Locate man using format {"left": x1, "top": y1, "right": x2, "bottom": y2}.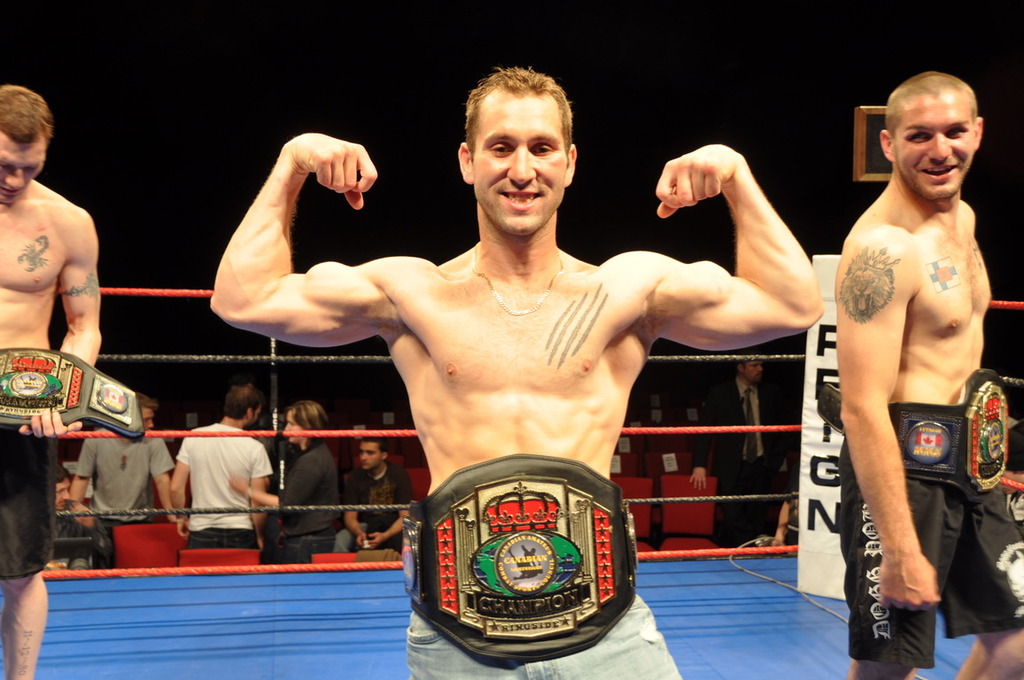
{"left": 686, "top": 344, "right": 796, "bottom": 545}.
